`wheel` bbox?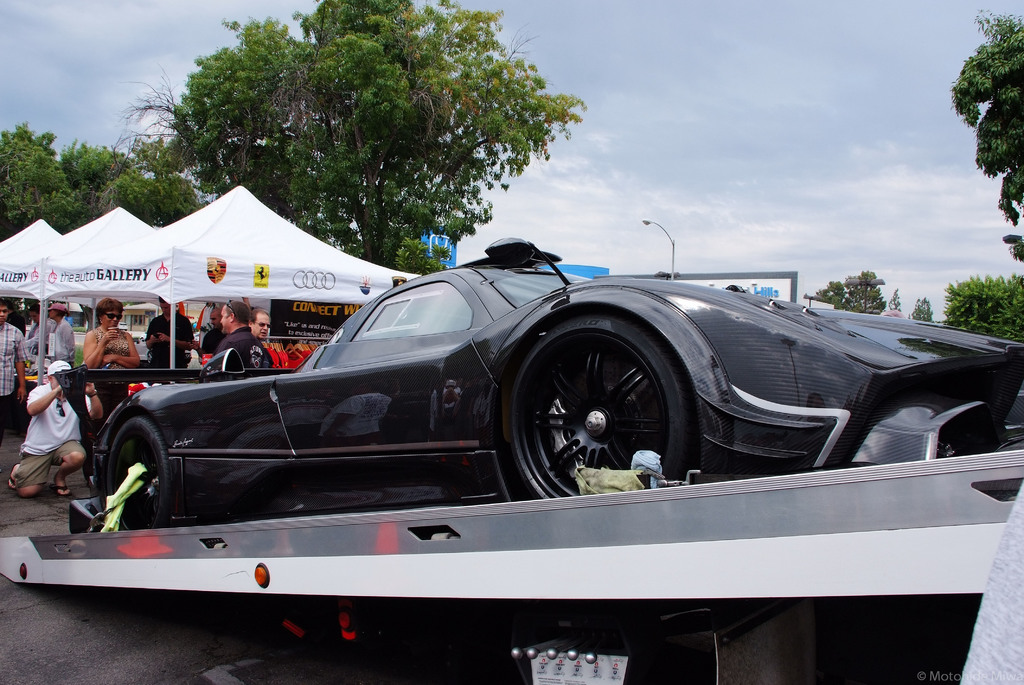
Rect(507, 322, 680, 491)
